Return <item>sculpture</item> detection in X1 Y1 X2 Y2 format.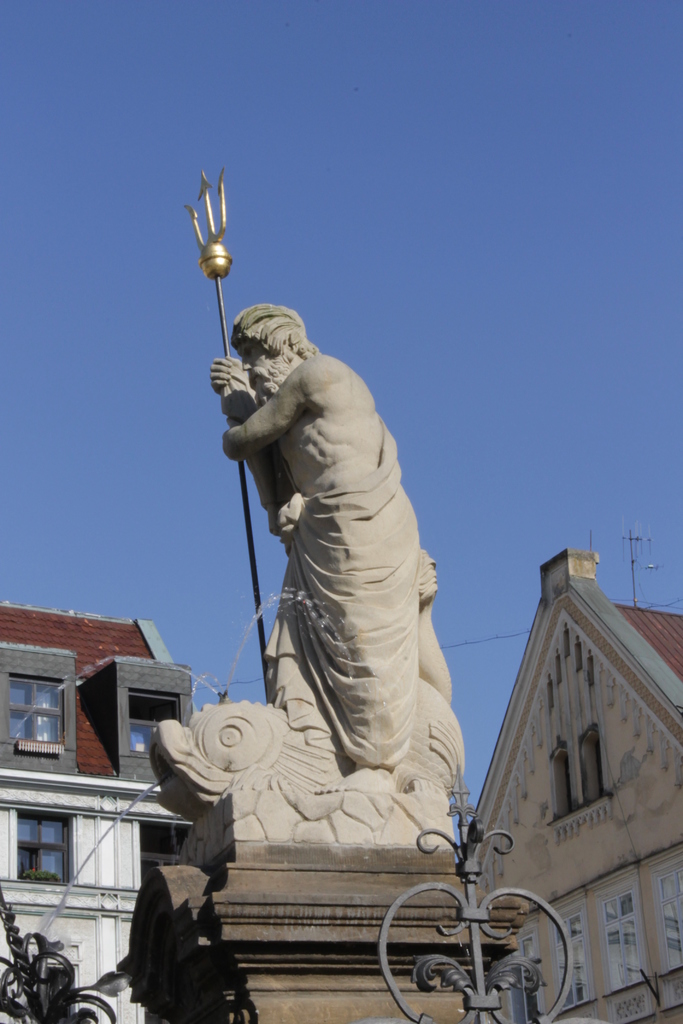
108 143 523 1023.
